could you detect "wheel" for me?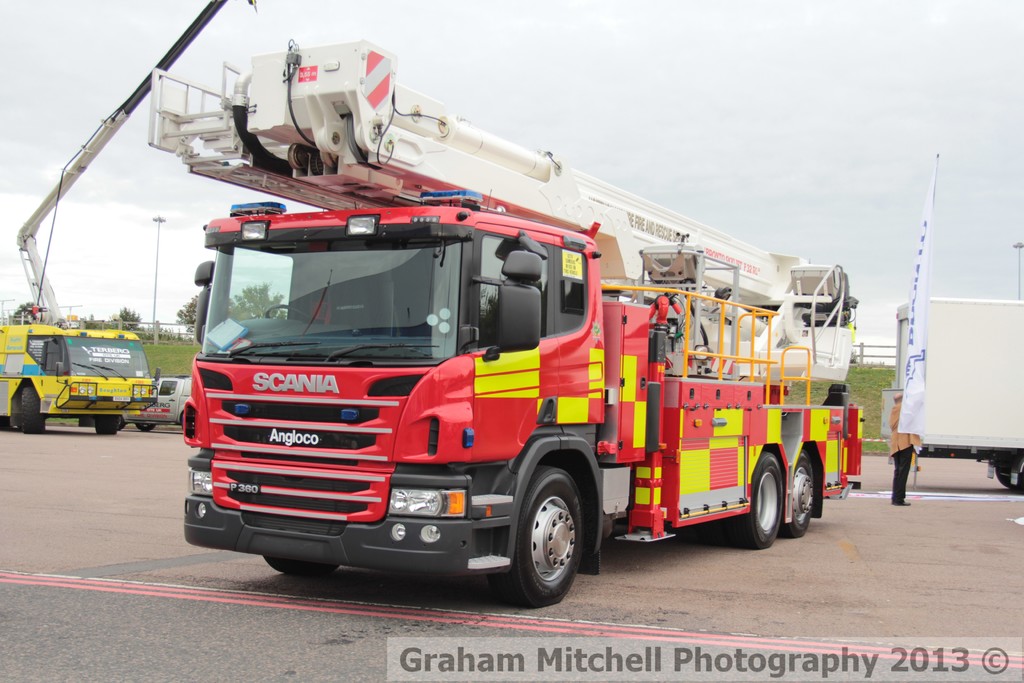
Detection result: (left=268, top=302, right=305, bottom=318).
